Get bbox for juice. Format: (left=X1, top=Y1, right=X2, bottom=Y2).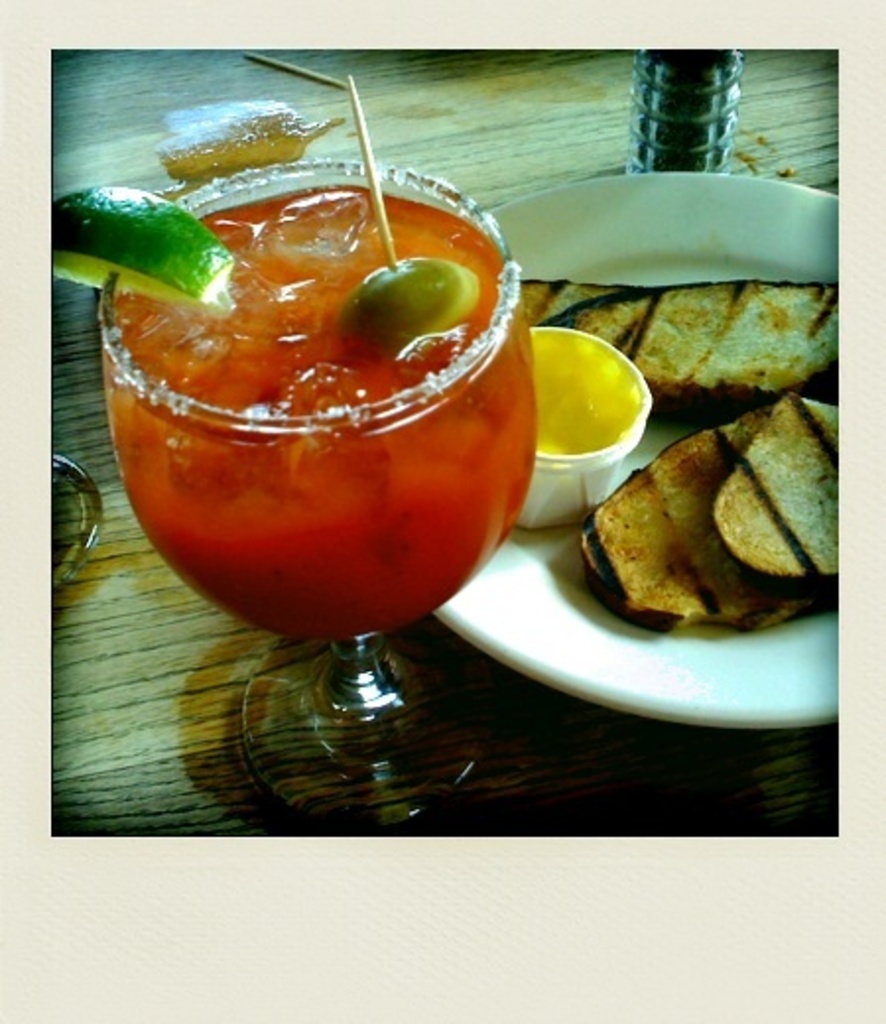
(left=59, top=136, right=563, bottom=652).
